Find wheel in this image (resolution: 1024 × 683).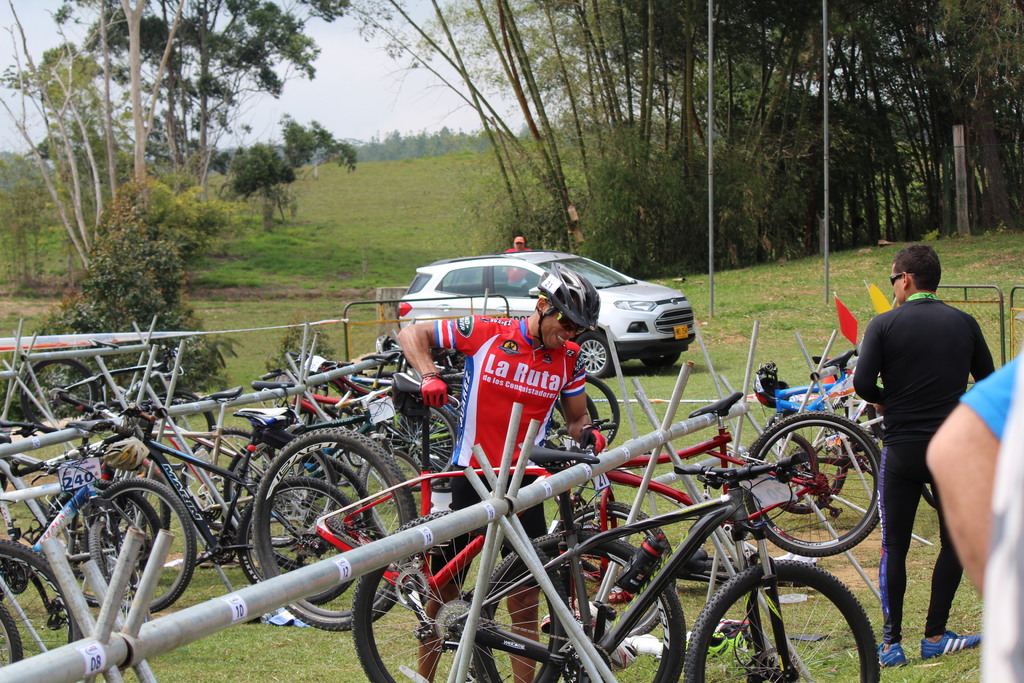
{"left": 0, "top": 602, "right": 25, "bottom": 669}.
